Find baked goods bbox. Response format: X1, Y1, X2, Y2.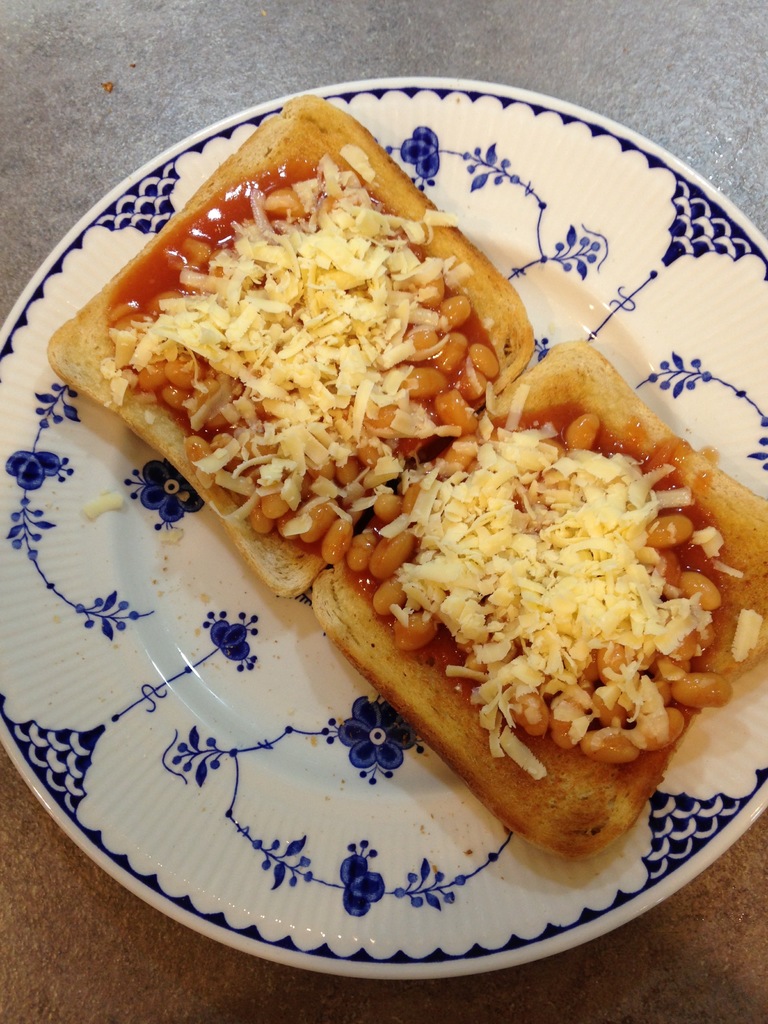
49, 121, 552, 646.
